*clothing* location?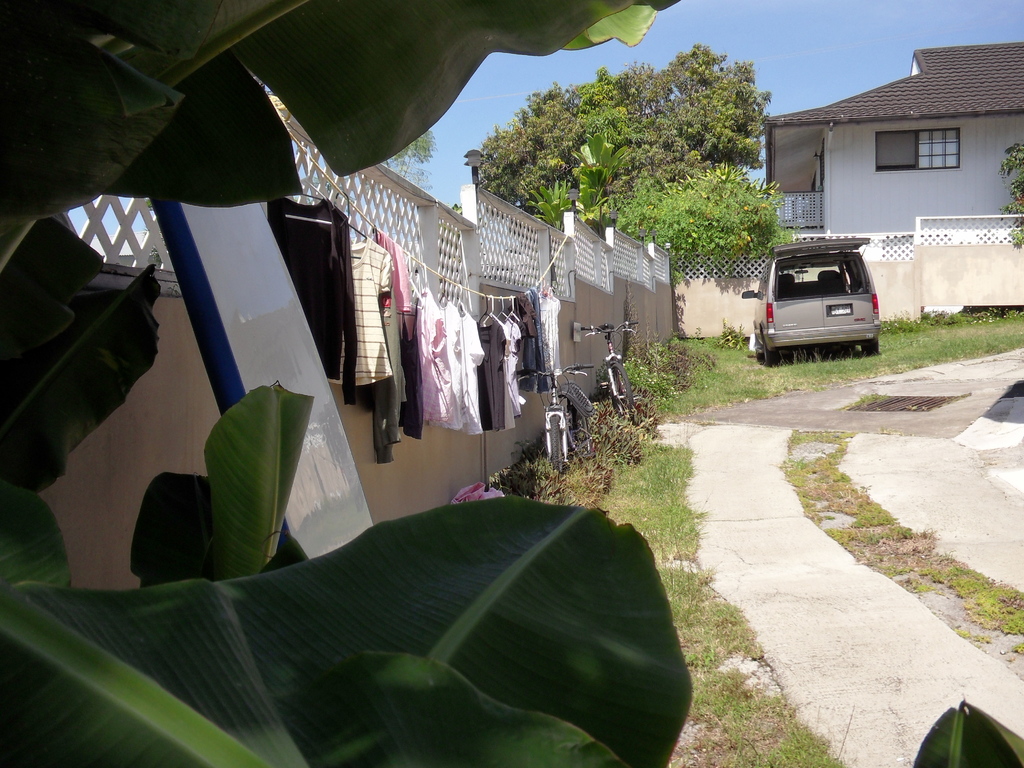
(x1=539, y1=303, x2=560, y2=390)
